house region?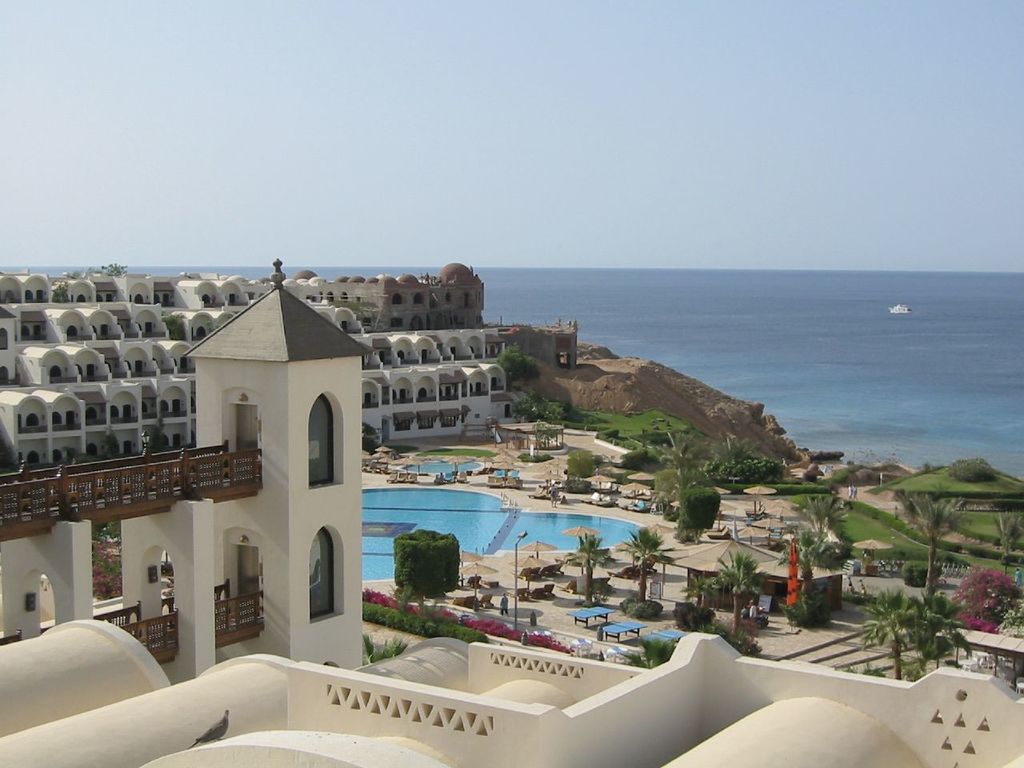
<region>689, 526, 822, 608</region>
